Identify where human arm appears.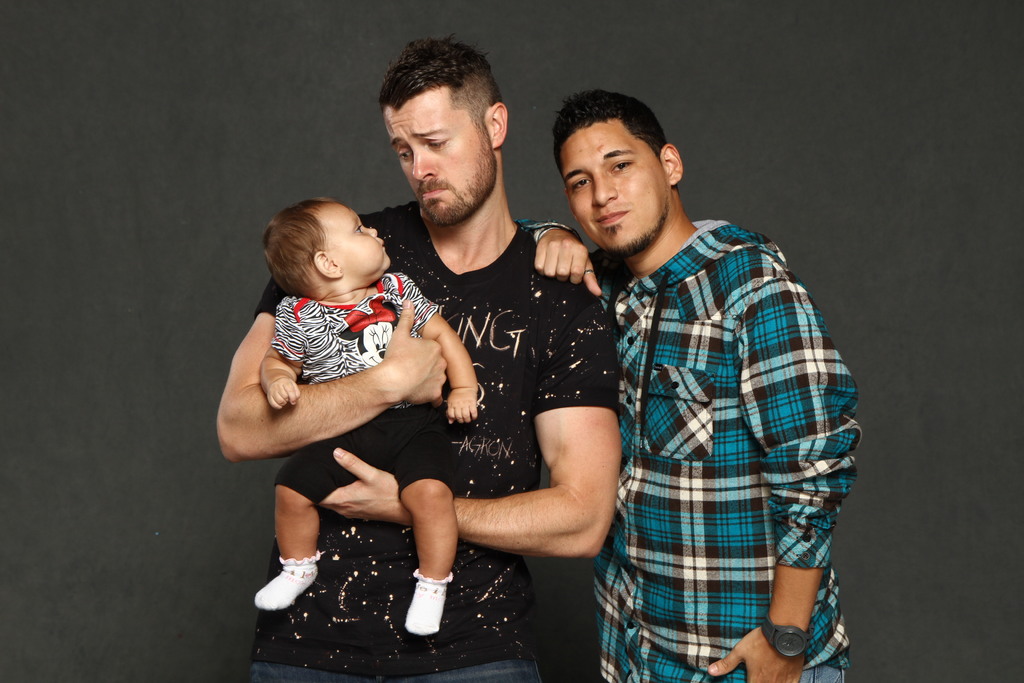
Appears at <region>214, 211, 445, 464</region>.
